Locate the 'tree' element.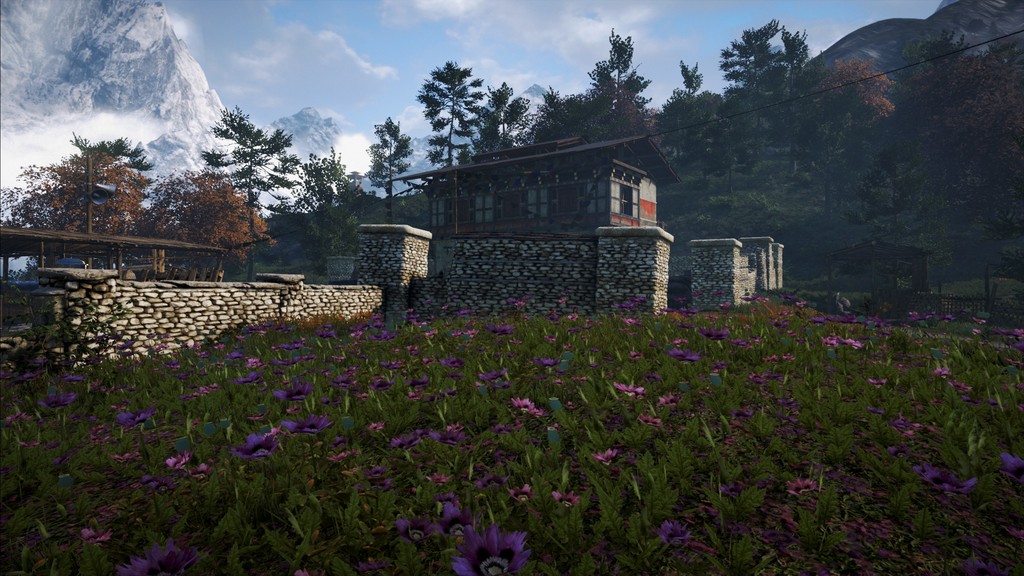
Element bbox: left=194, top=190, right=279, bottom=278.
